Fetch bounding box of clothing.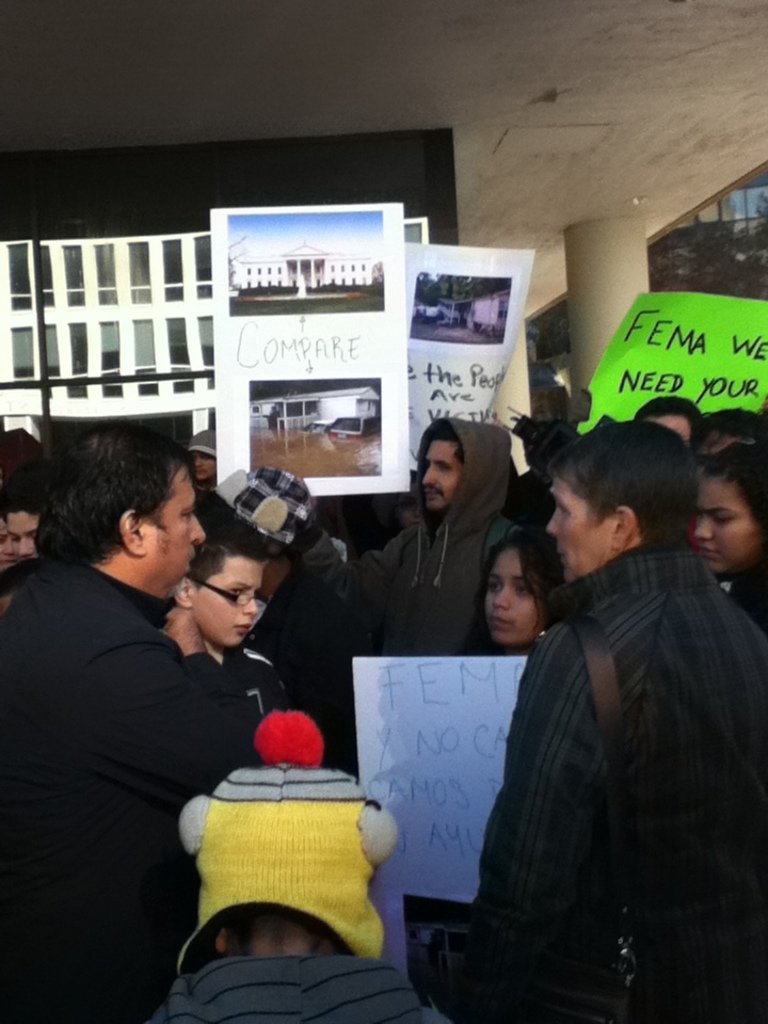
Bbox: box=[444, 505, 757, 1023].
